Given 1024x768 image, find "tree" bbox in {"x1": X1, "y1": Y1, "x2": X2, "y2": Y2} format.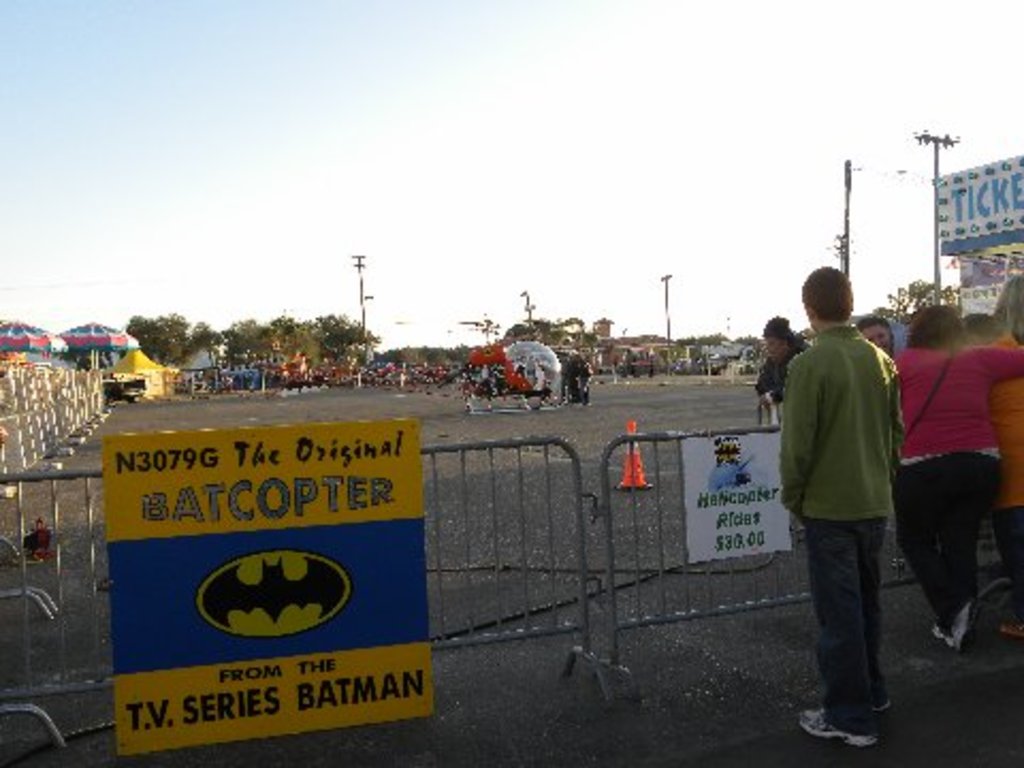
{"x1": 297, "y1": 305, "x2": 375, "y2": 369}.
